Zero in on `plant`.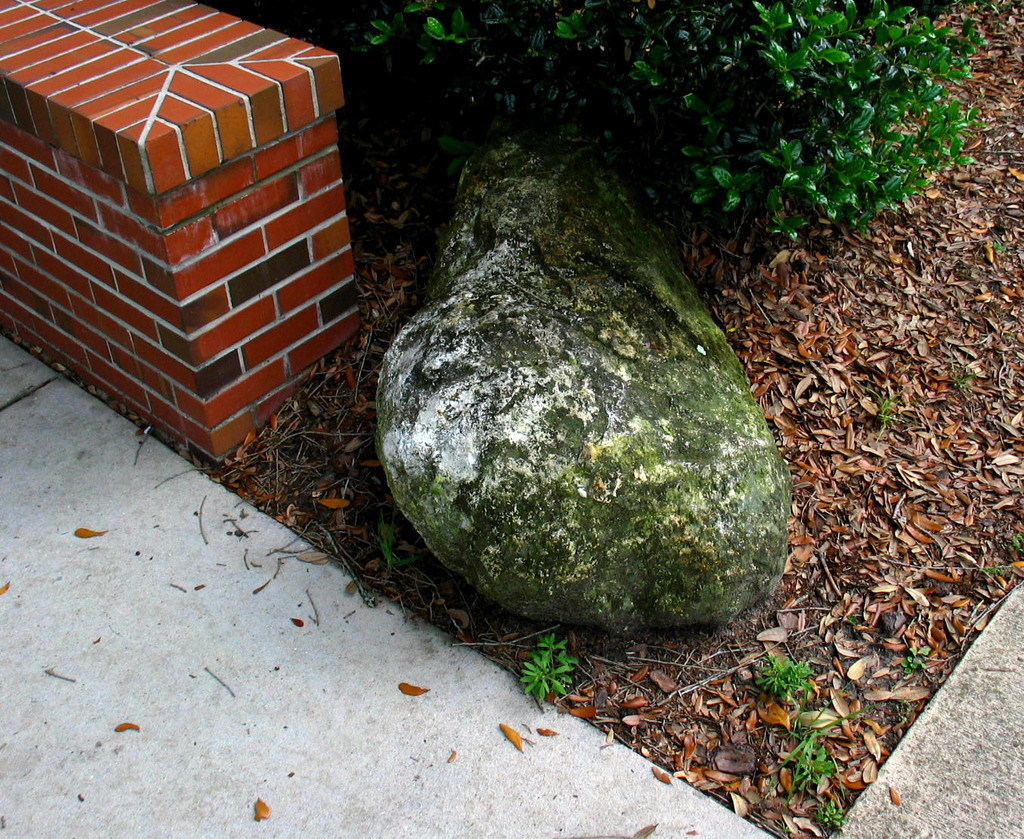
Zeroed in: BBox(814, 794, 844, 828).
